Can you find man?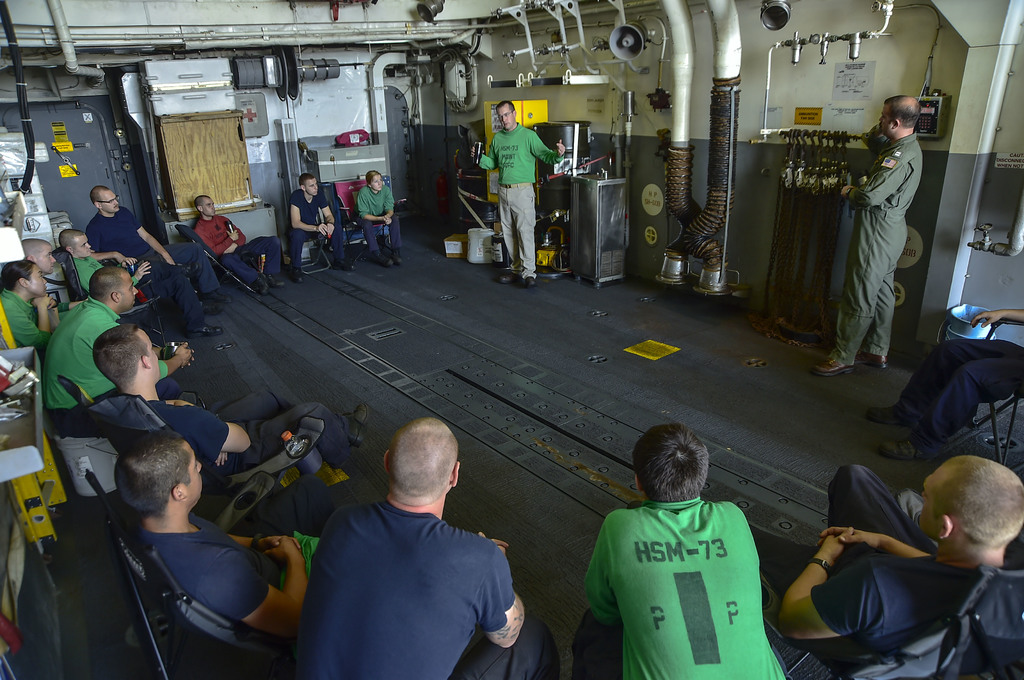
Yes, bounding box: (left=0, top=255, right=60, bottom=353).
